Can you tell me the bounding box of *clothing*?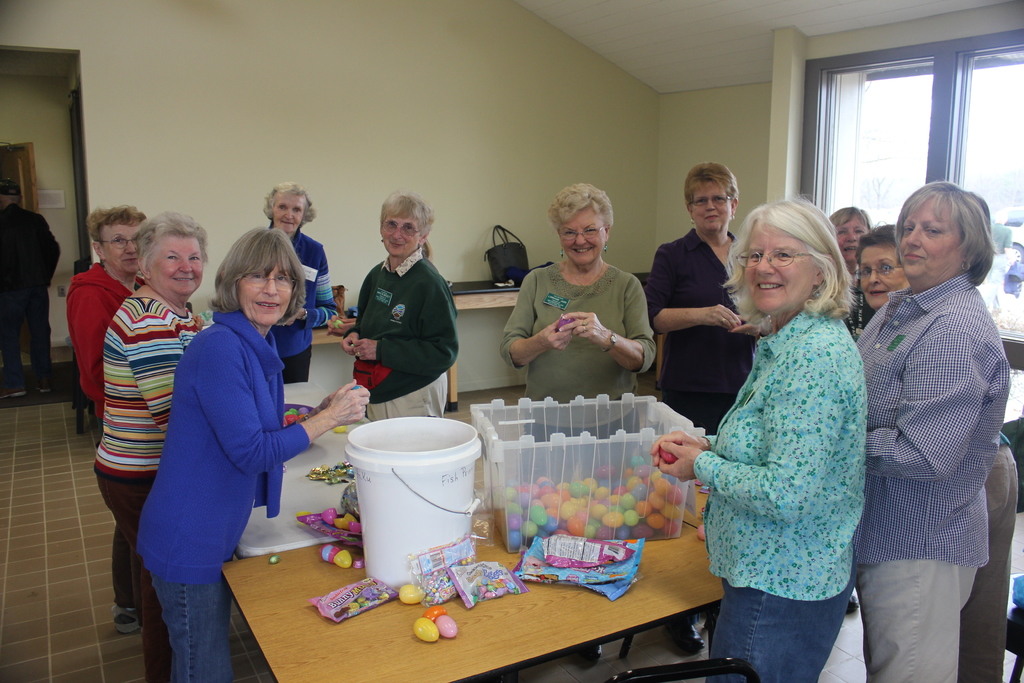
{"left": 63, "top": 249, "right": 147, "bottom": 620}.
